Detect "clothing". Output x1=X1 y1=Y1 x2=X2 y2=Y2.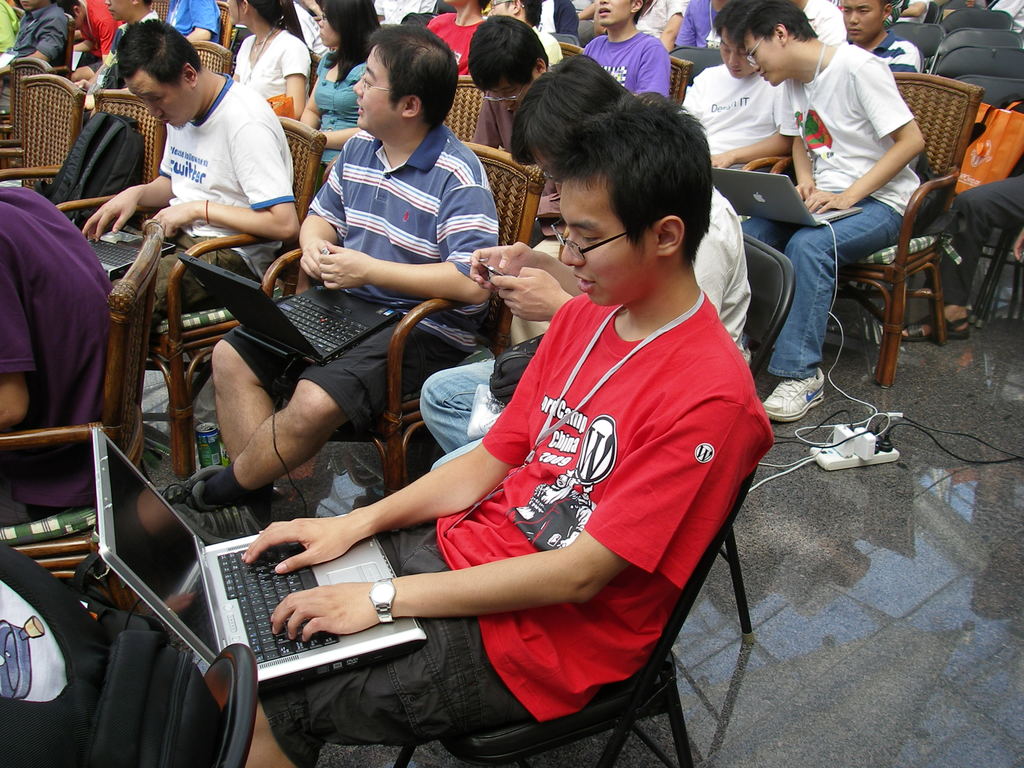
x1=956 y1=171 x2=1023 y2=312.
